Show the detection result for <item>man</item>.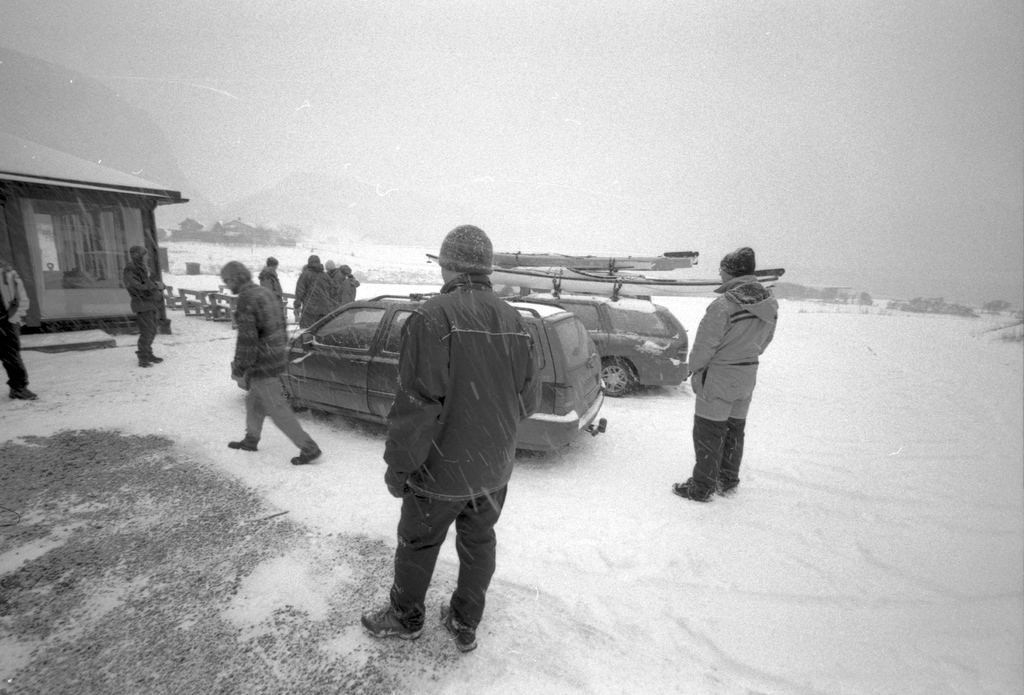
crop(259, 254, 283, 304).
